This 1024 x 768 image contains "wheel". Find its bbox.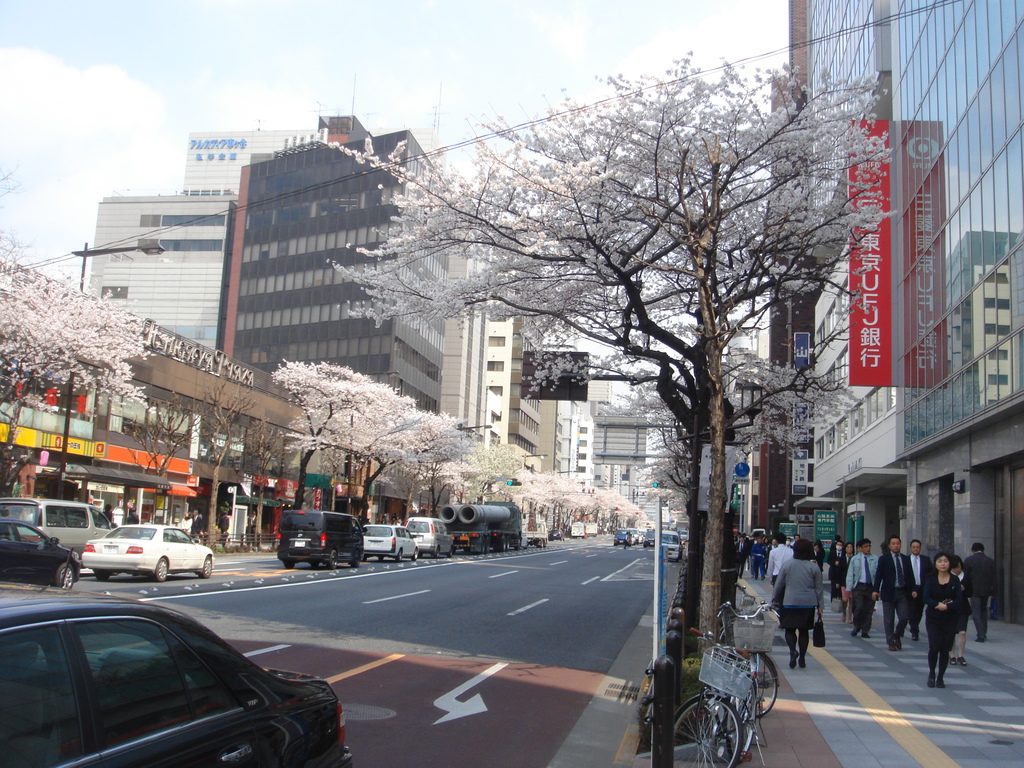
BBox(361, 555, 372, 565).
